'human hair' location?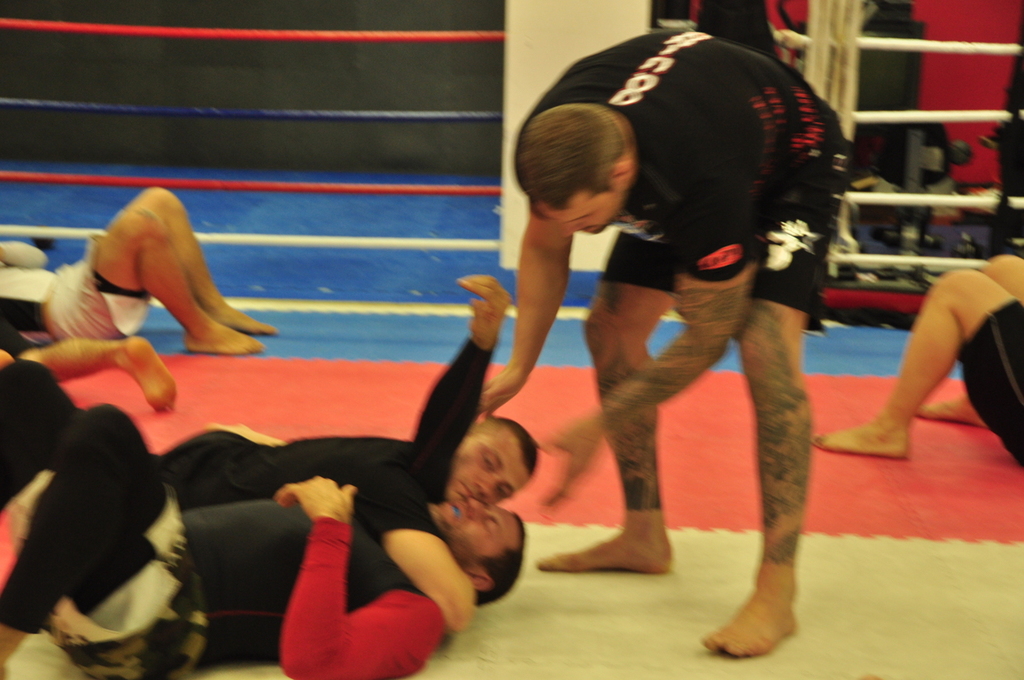
locate(463, 415, 536, 476)
